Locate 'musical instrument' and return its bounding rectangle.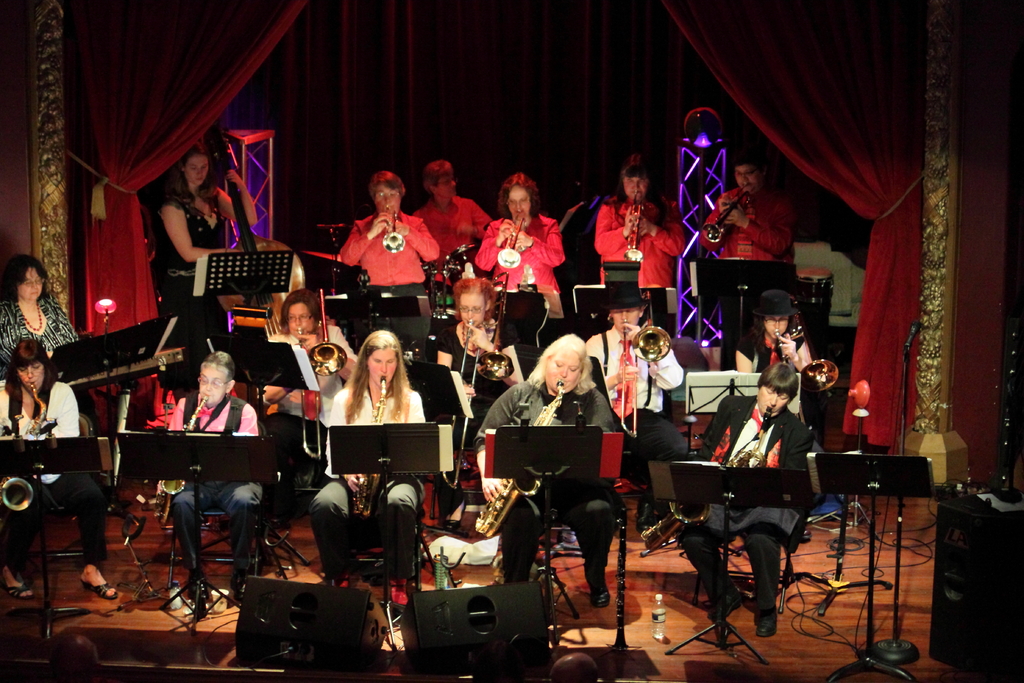
474, 381, 572, 541.
